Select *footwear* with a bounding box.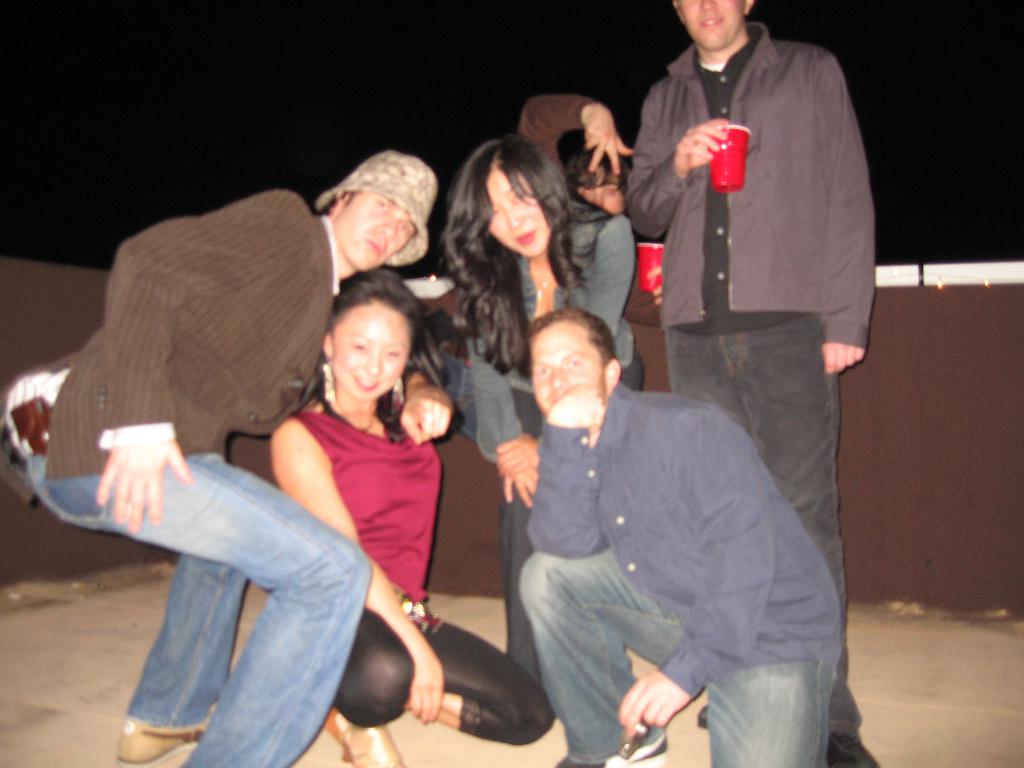
(left=825, top=723, right=879, bottom=767).
